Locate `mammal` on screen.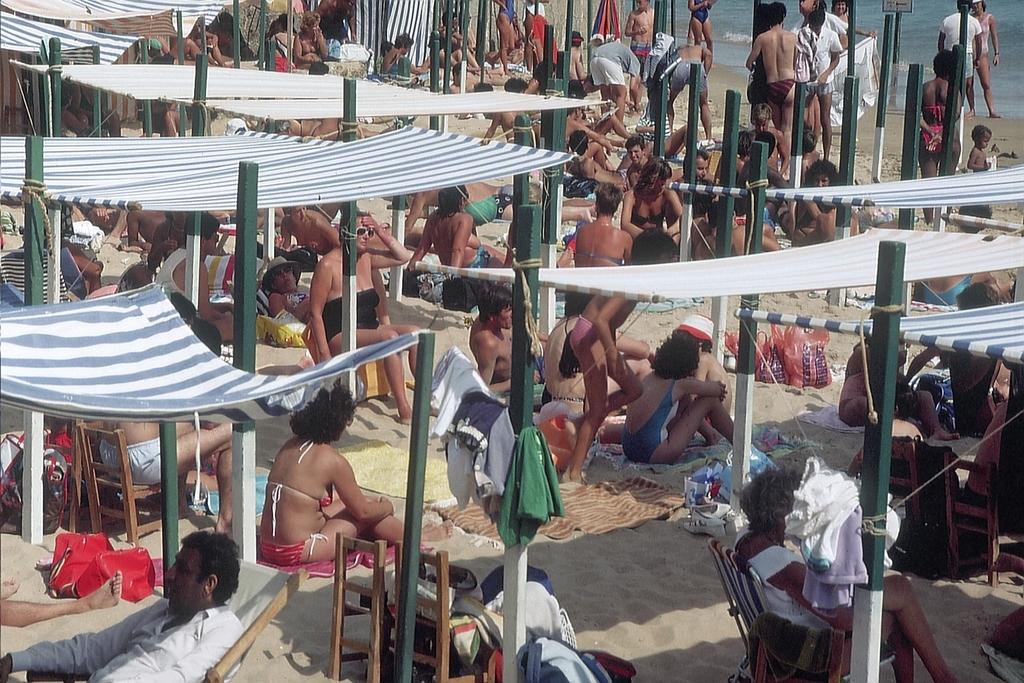
On screen at locate(243, 357, 429, 615).
